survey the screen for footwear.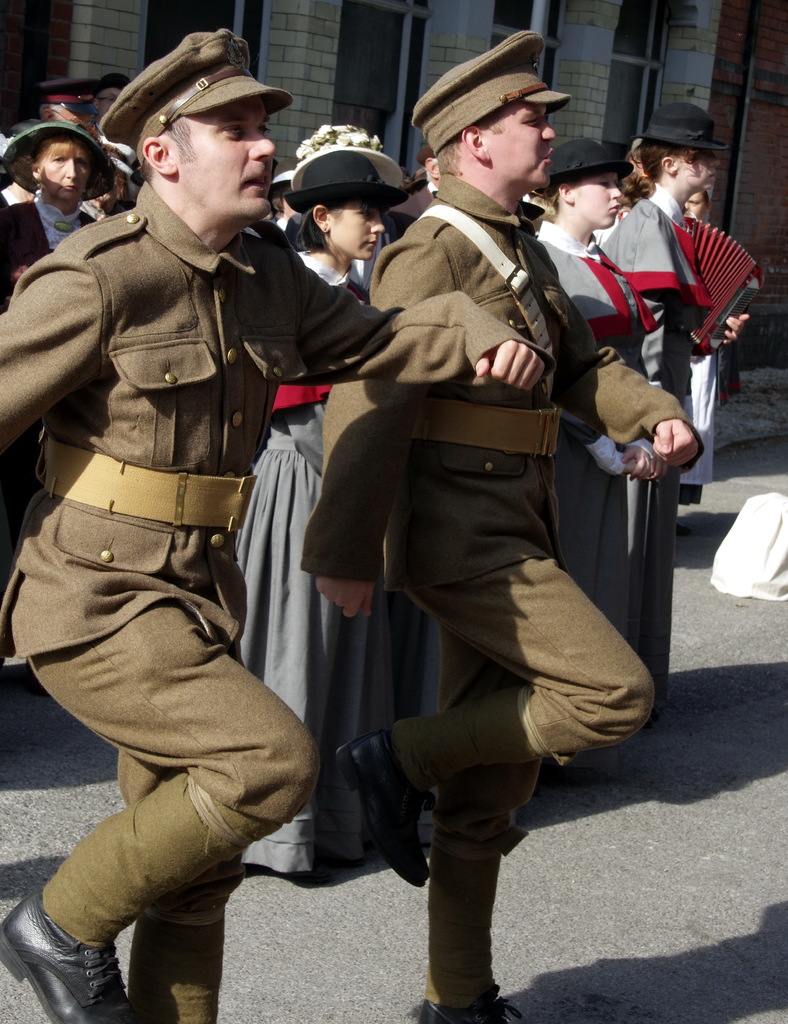
Survey found: [419, 994, 515, 1023].
